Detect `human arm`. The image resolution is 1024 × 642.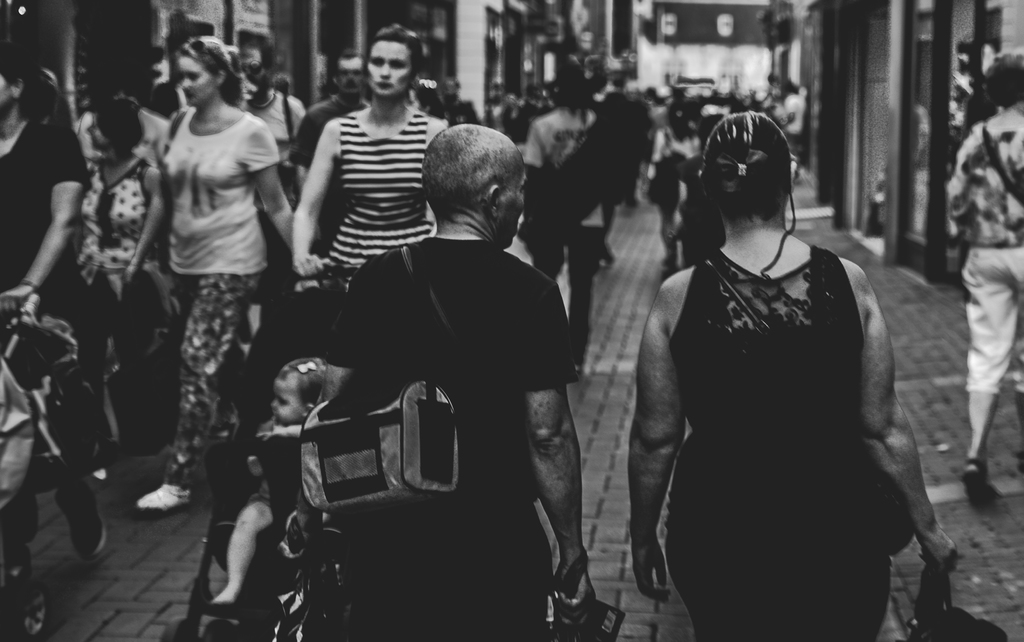
region(1, 146, 80, 302).
